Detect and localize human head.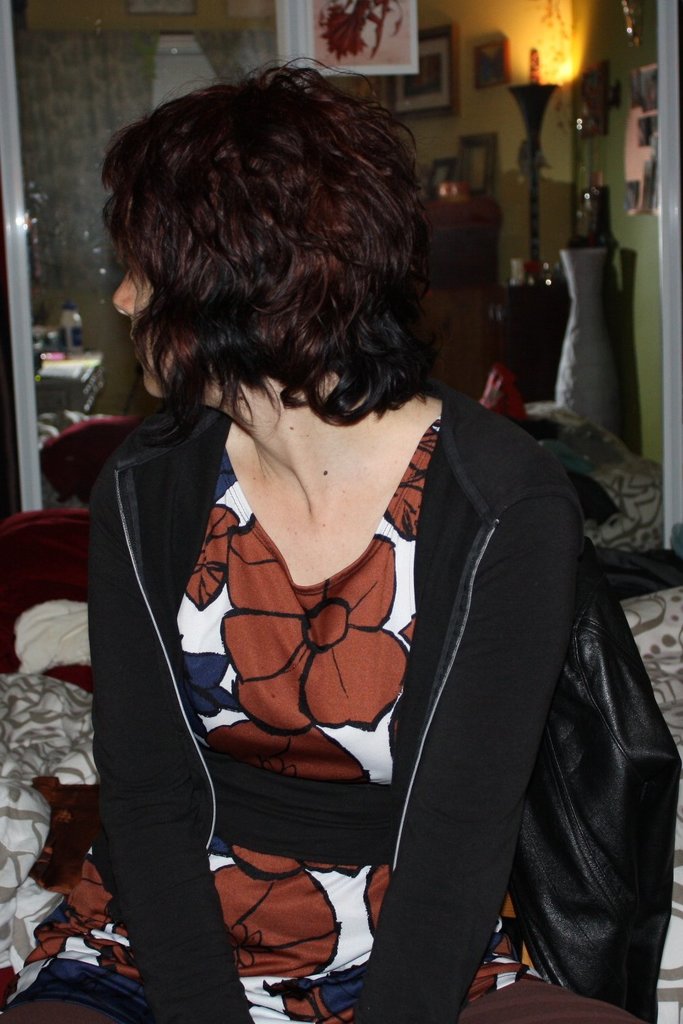
Localized at crop(72, 39, 449, 430).
